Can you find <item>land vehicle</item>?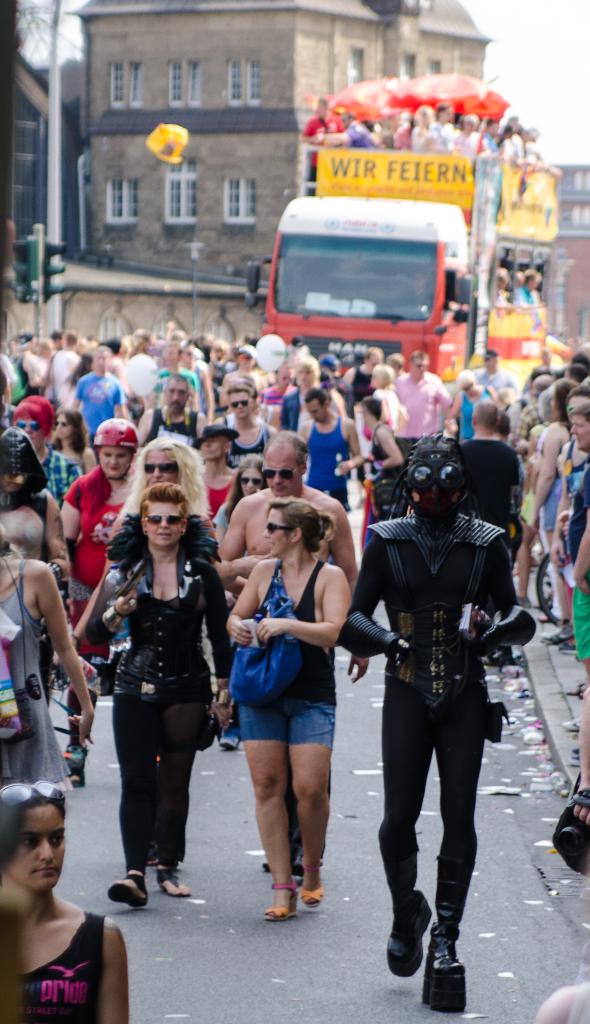
Yes, bounding box: rect(248, 106, 541, 370).
